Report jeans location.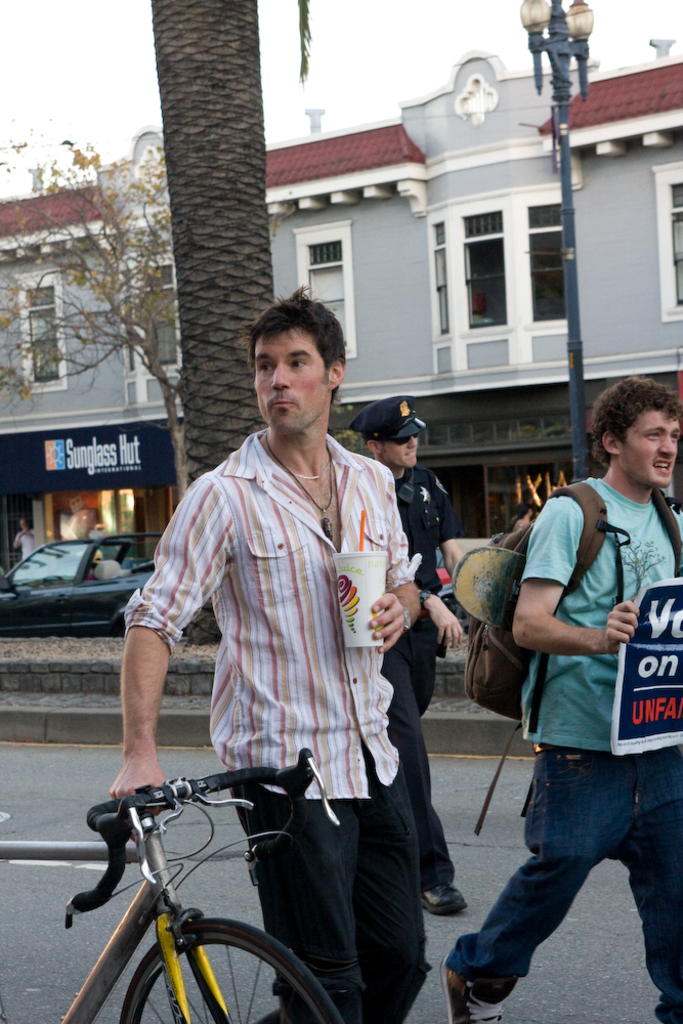
Report: BBox(437, 736, 682, 1023).
